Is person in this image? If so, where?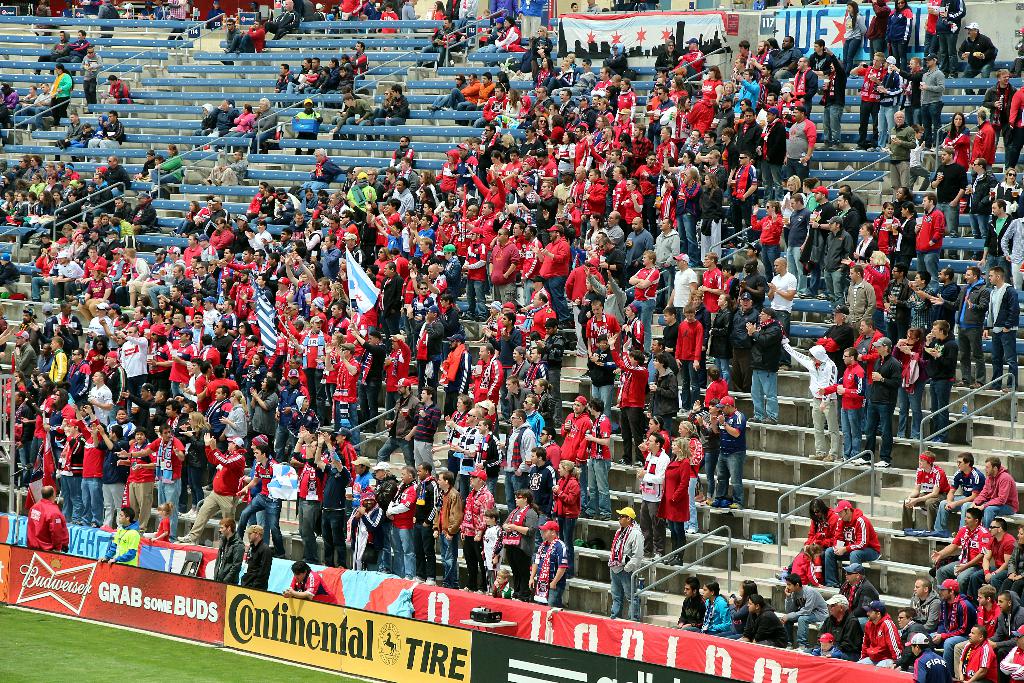
Yes, at BBox(538, 233, 560, 299).
